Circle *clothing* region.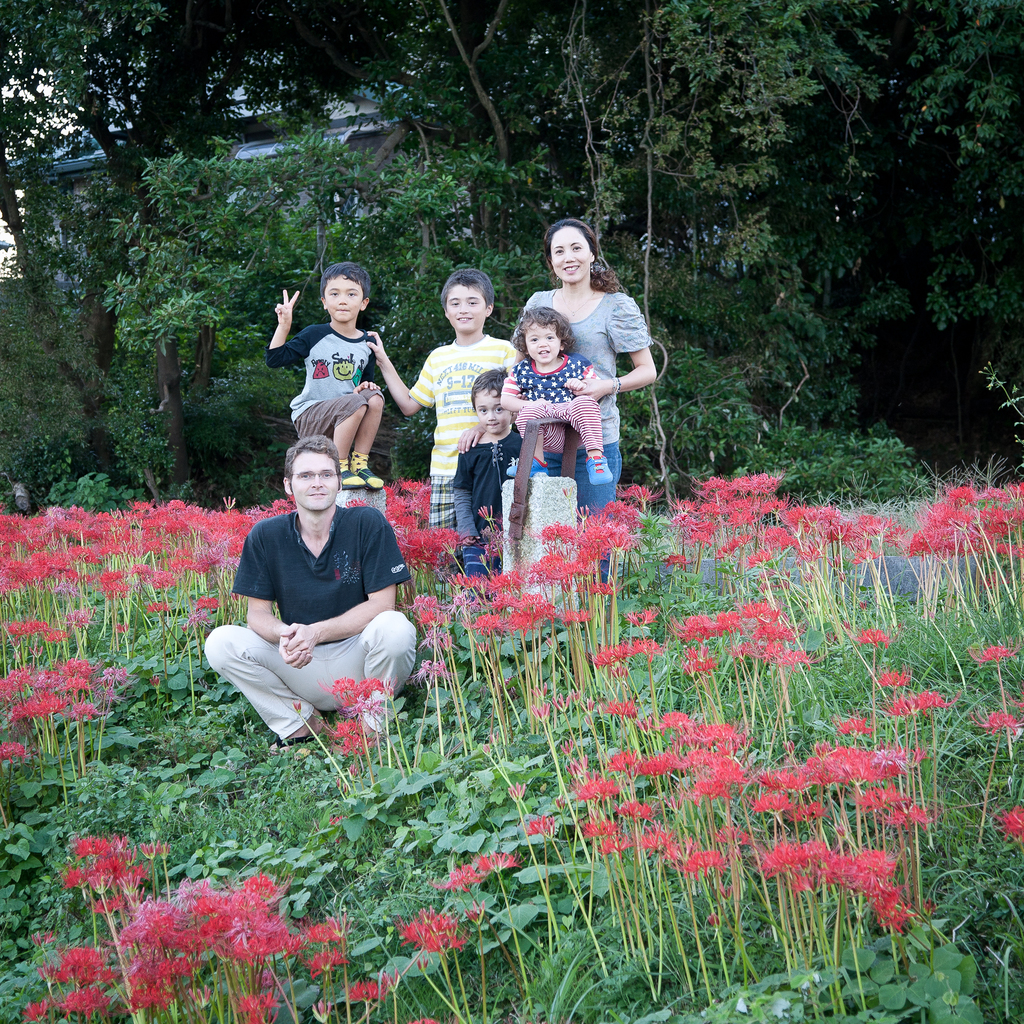
Region: [x1=202, y1=497, x2=424, y2=740].
